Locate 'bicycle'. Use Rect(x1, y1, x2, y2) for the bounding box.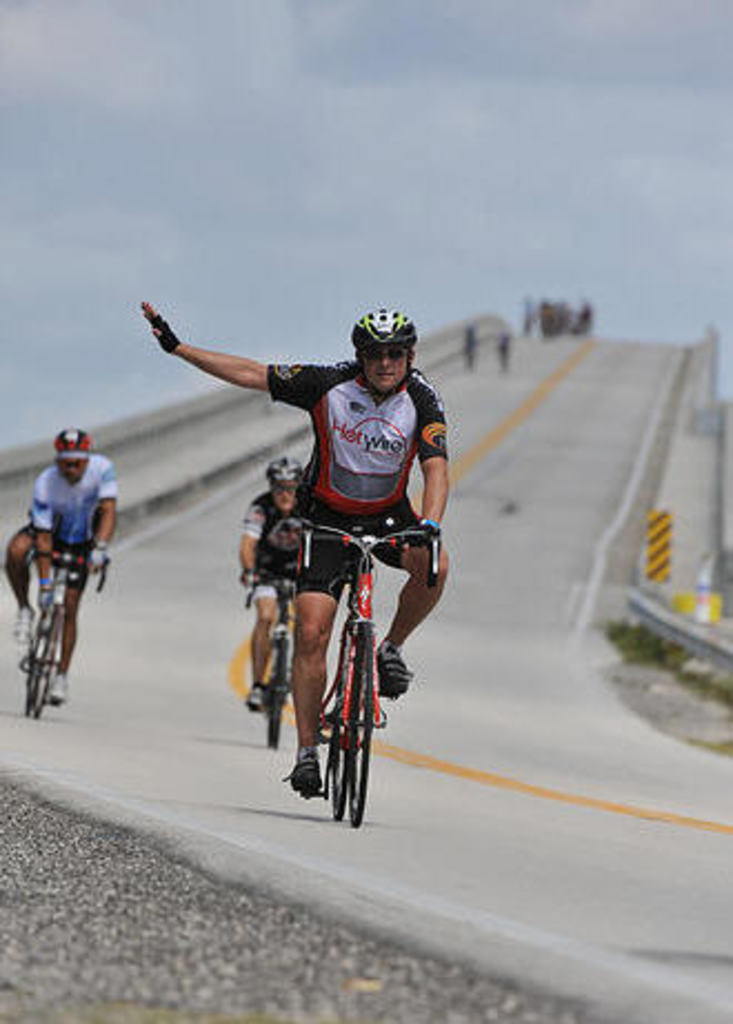
Rect(238, 560, 304, 749).
